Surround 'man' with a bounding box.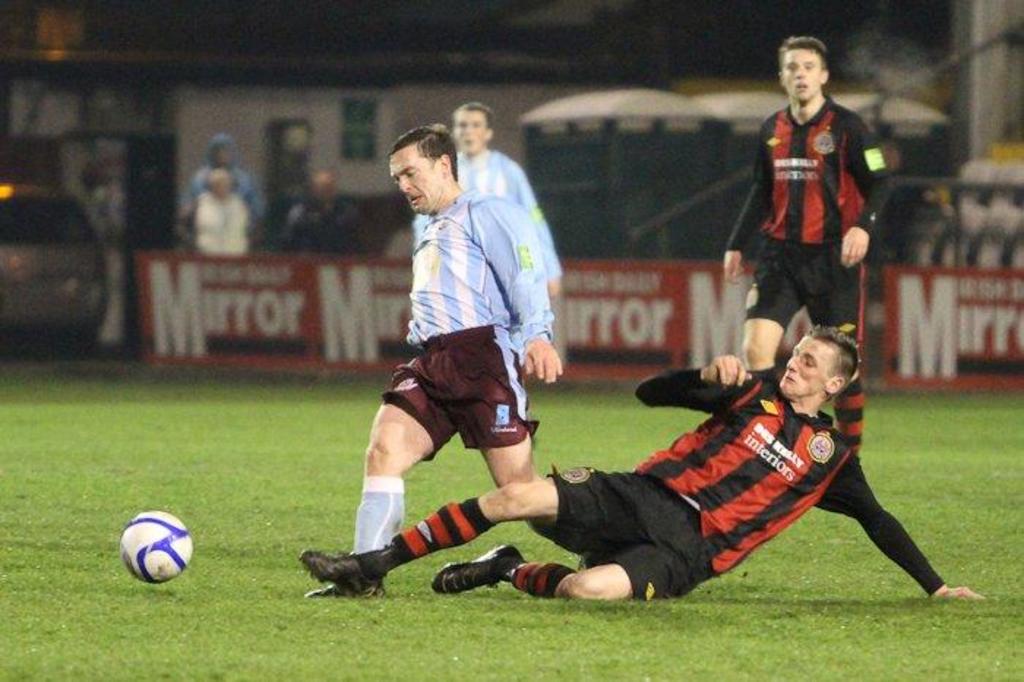
l=177, t=164, r=266, b=262.
